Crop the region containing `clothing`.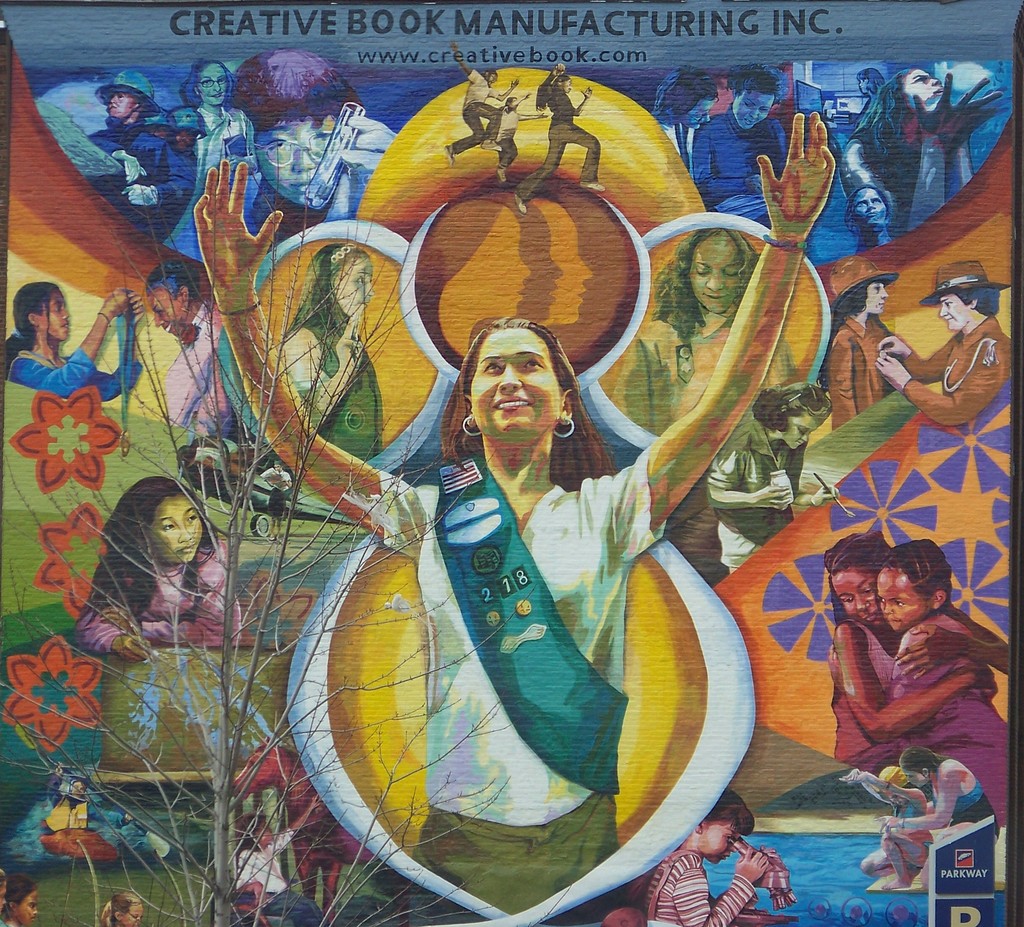
Crop region: (834, 608, 900, 779).
